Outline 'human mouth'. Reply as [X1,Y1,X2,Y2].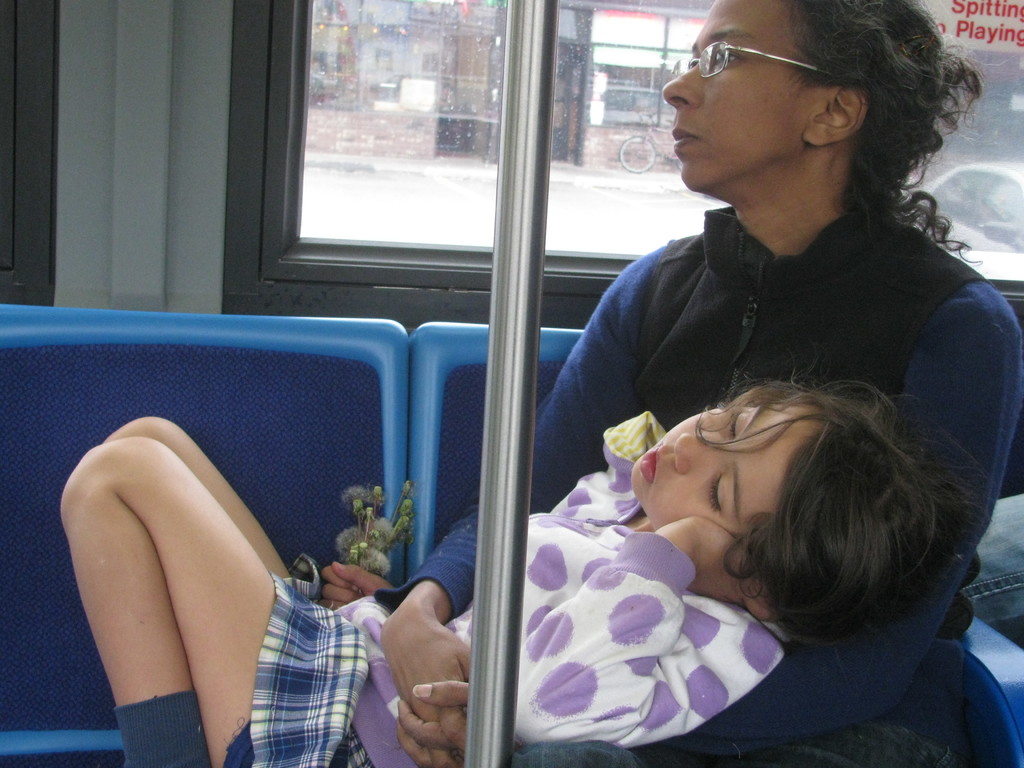
[665,125,700,150].
